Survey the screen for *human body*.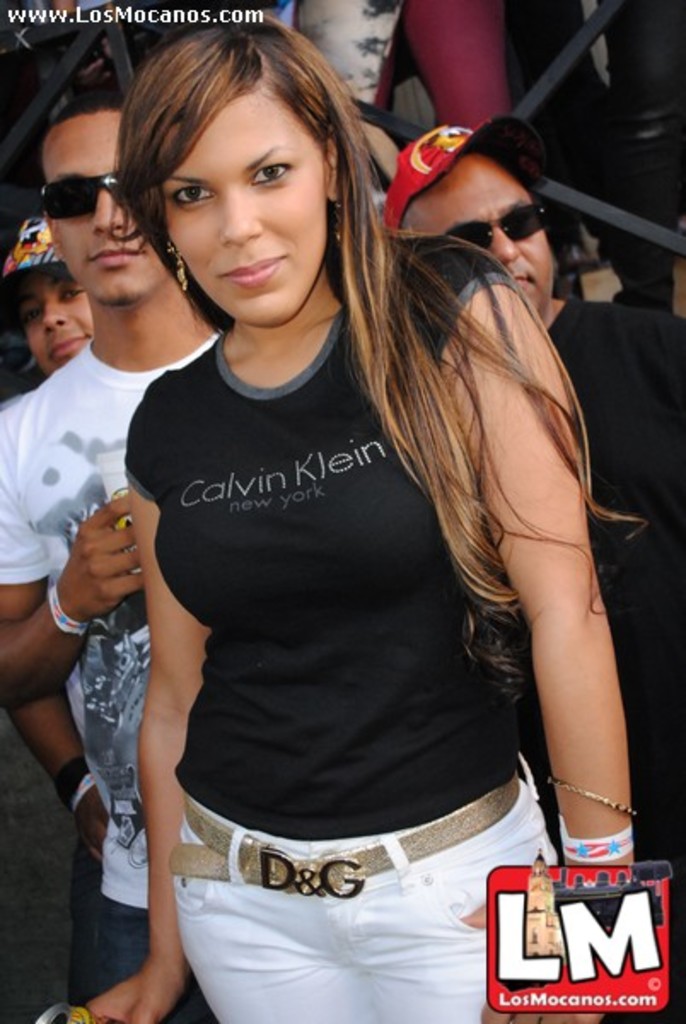
Survey found: 2/203/92/377.
